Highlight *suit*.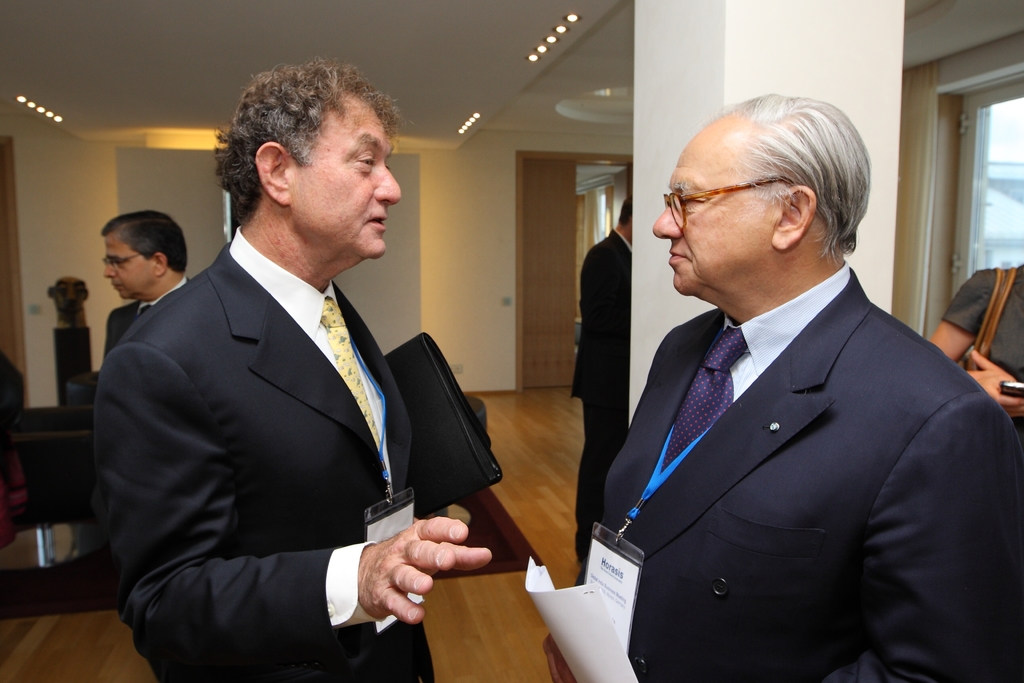
Highlighted region: BBox(567, 231, 632, 568).
